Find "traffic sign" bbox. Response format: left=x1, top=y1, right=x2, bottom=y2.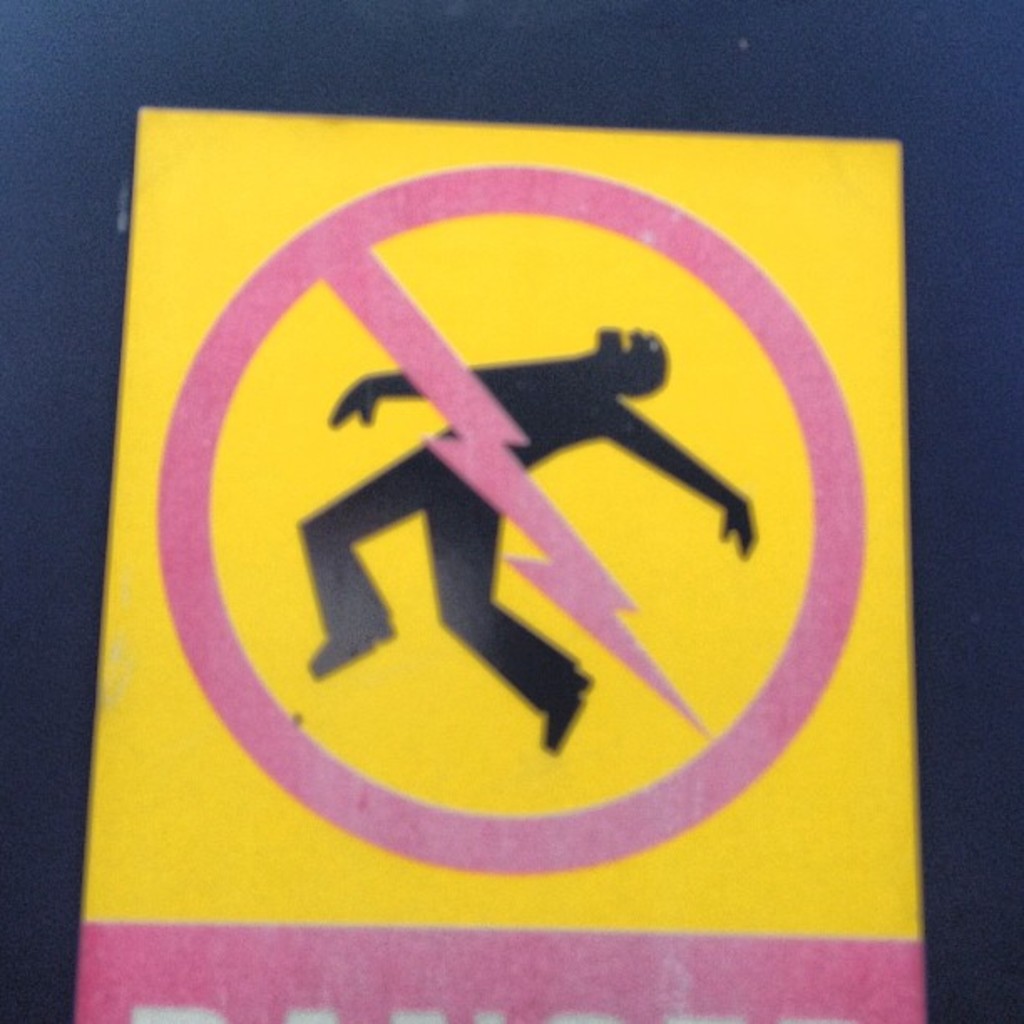
left=72, top=104, right=925, bottom=1022.
